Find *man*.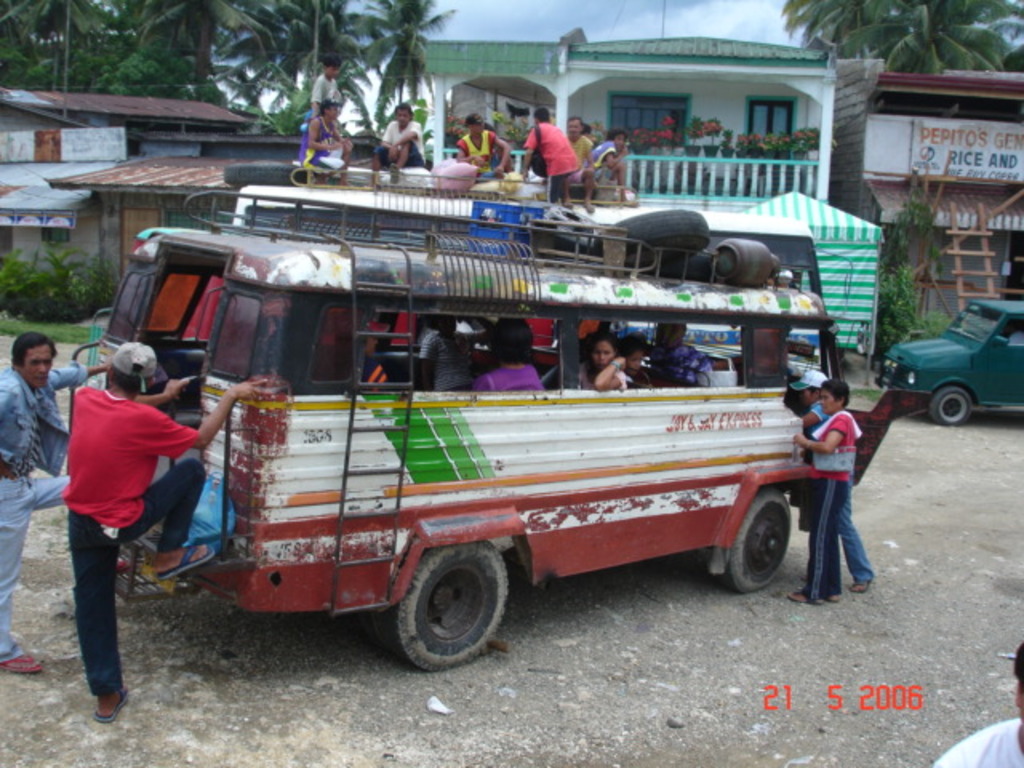
BBox(518, 104, 582, 208).
